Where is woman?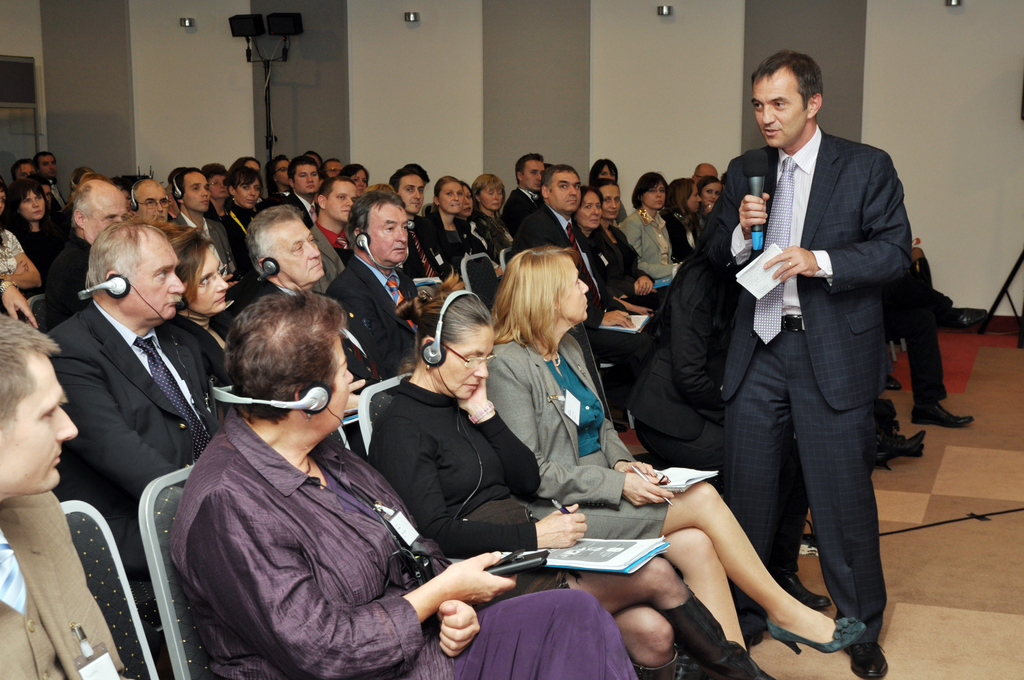
[left=195, top=159, right=227, bottom=218].
